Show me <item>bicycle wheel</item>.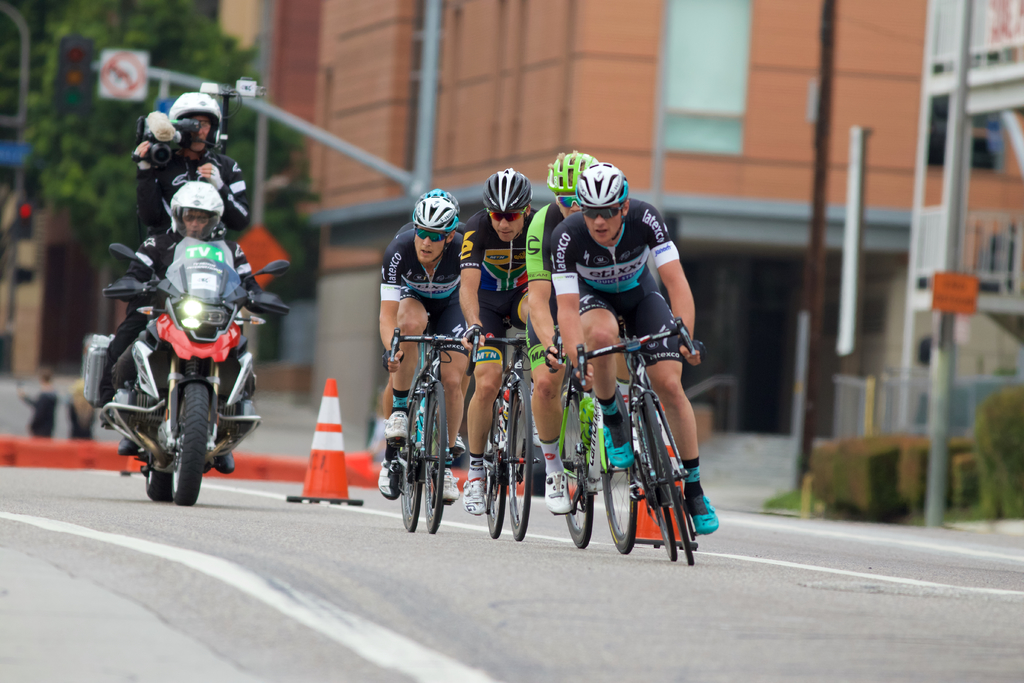
<item>bicycle wheel</item> is here: select_region(628, 391, 681, 562).
